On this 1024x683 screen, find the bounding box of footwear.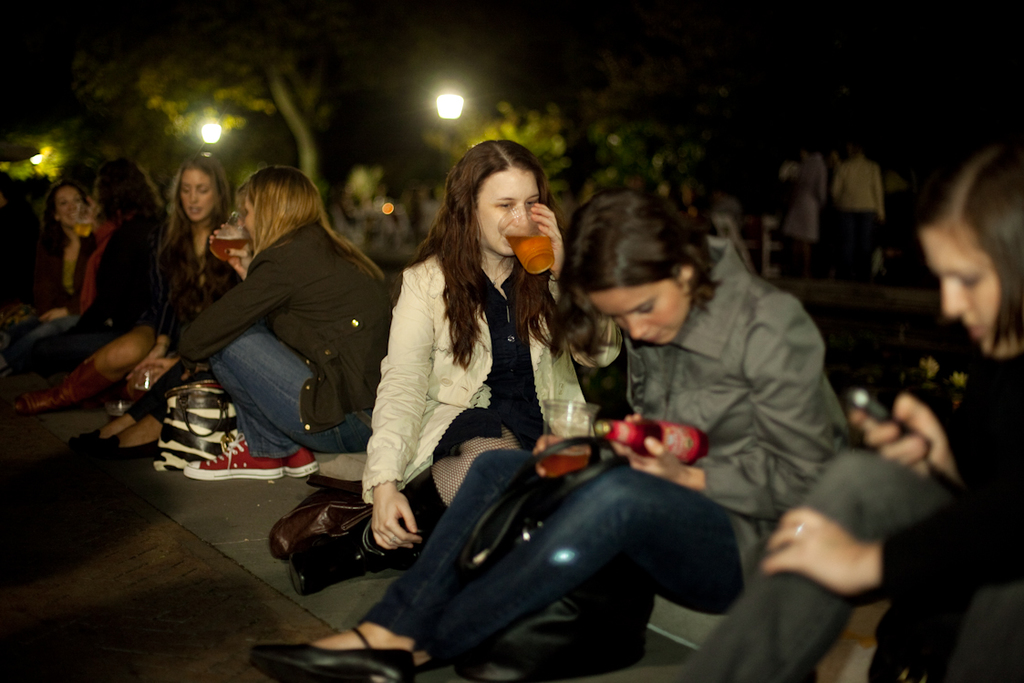
Bounding box: box=[10, 357, 121, 416].
